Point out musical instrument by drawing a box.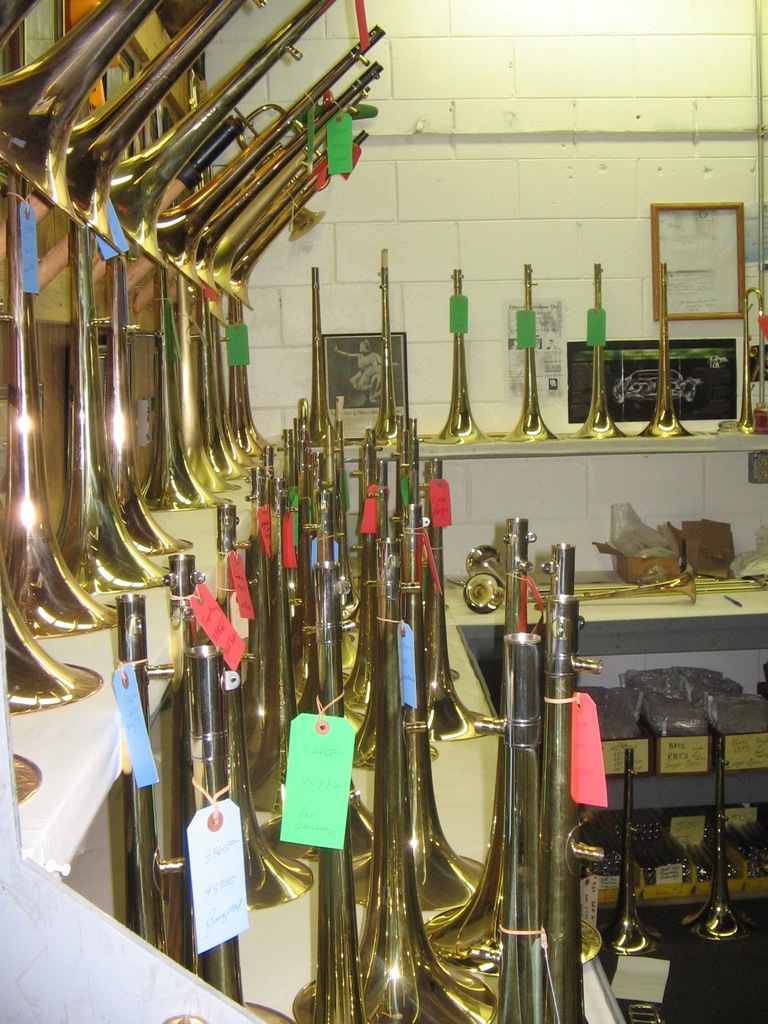
box=[575, 260, 625, 444].
